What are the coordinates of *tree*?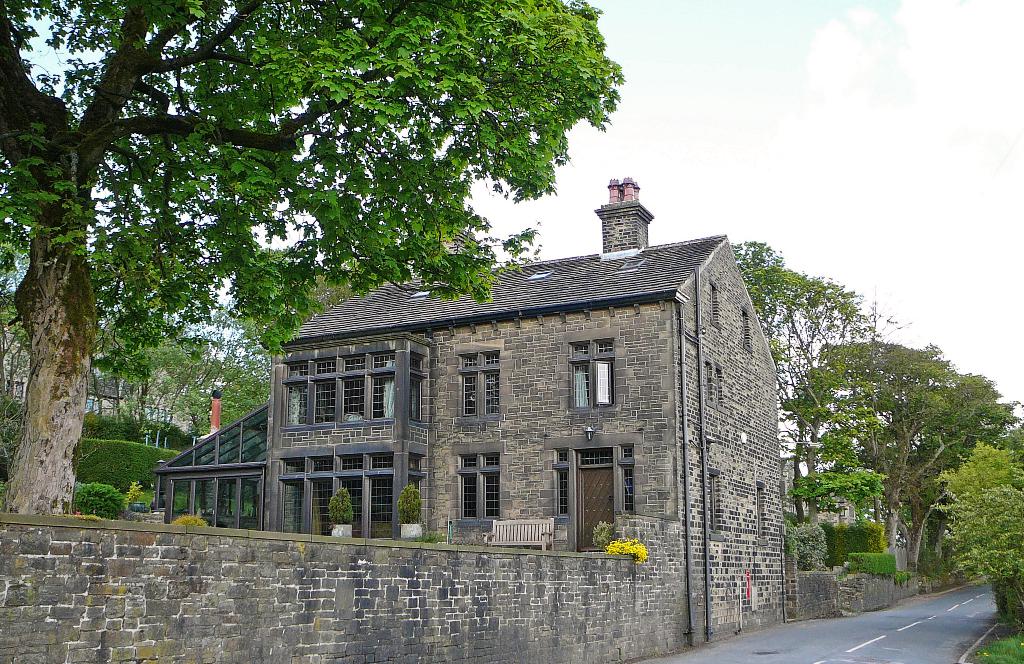
(x1=724, y1=243, x2=877, y2=447).
